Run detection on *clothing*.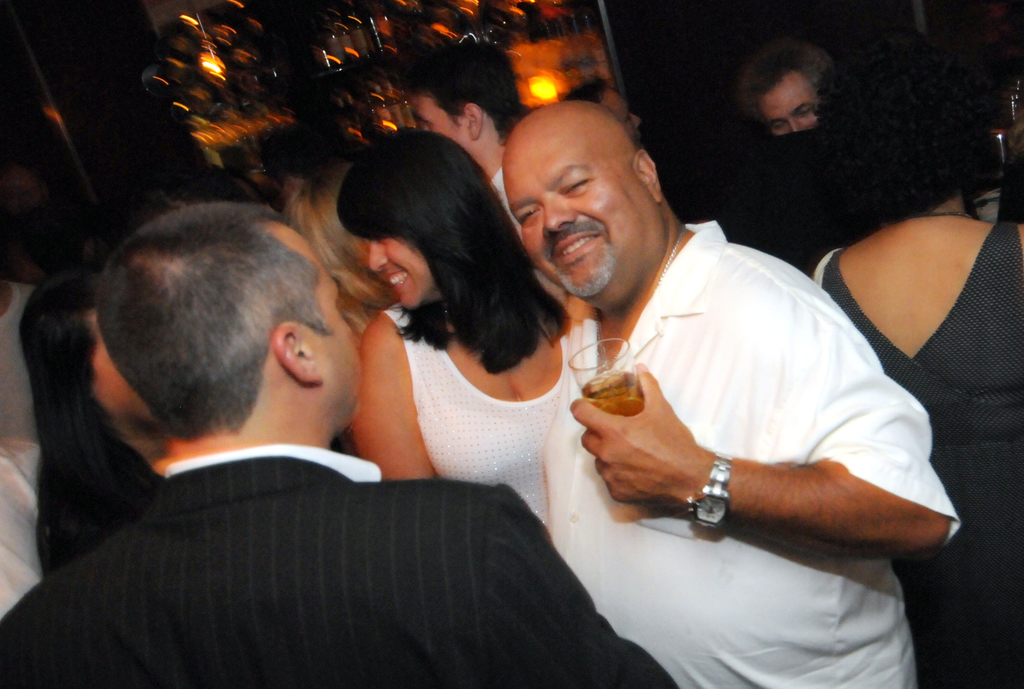
Result: BBox(0, 279, 28, 619).
